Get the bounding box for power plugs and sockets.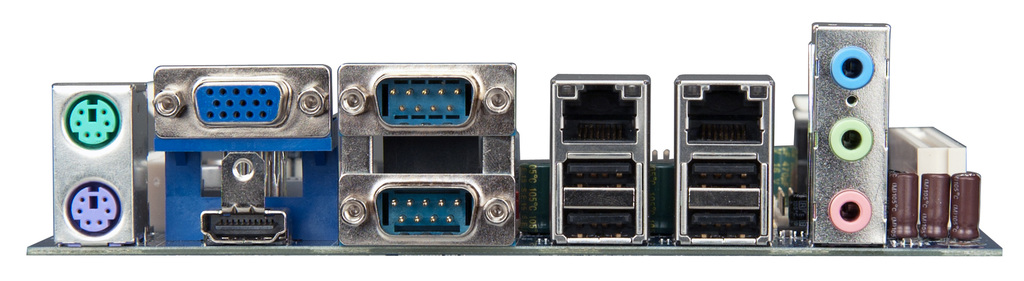
left=894, top=124, right=972, bottom=235.
